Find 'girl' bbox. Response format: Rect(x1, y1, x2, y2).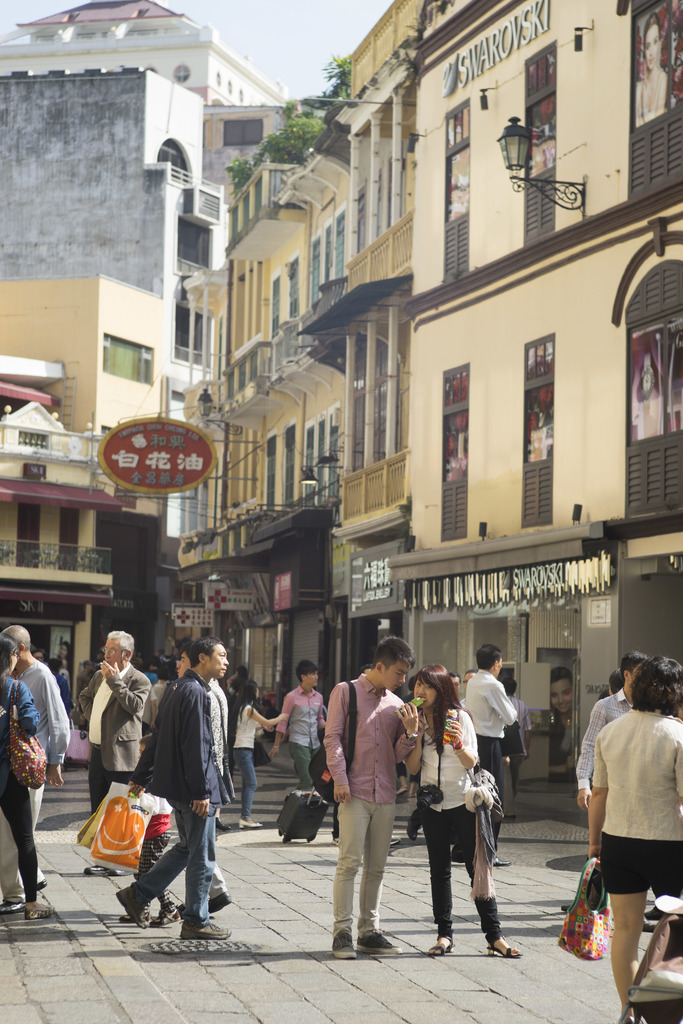
Rect(636, 6, 664, 123).
